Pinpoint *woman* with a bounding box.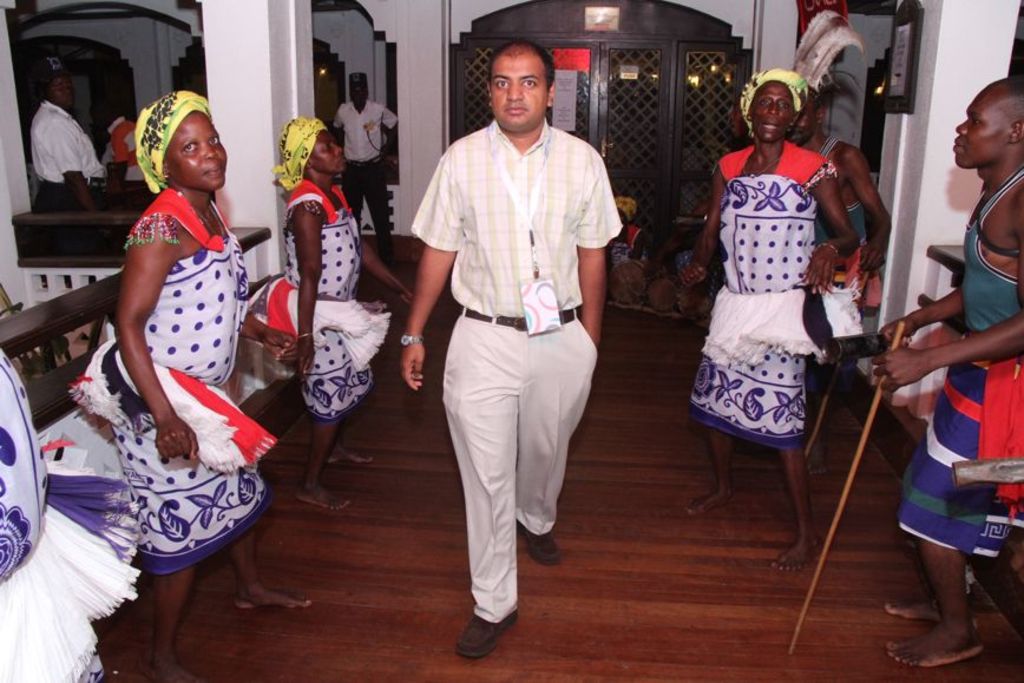
[690,40,869,552].
